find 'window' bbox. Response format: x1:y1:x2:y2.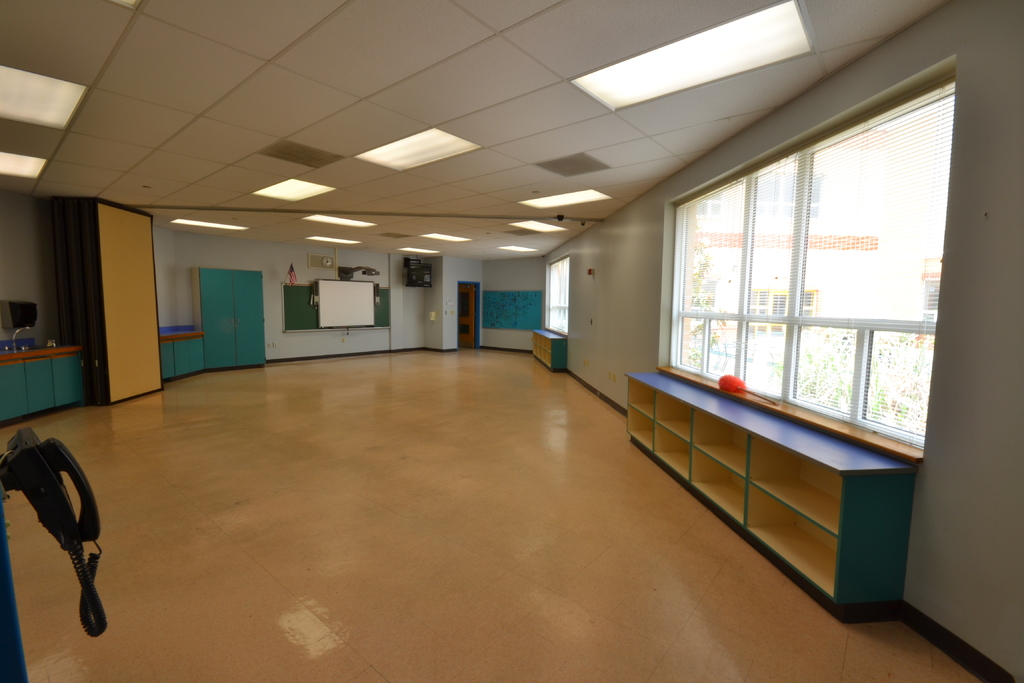
666:123:921:427.
